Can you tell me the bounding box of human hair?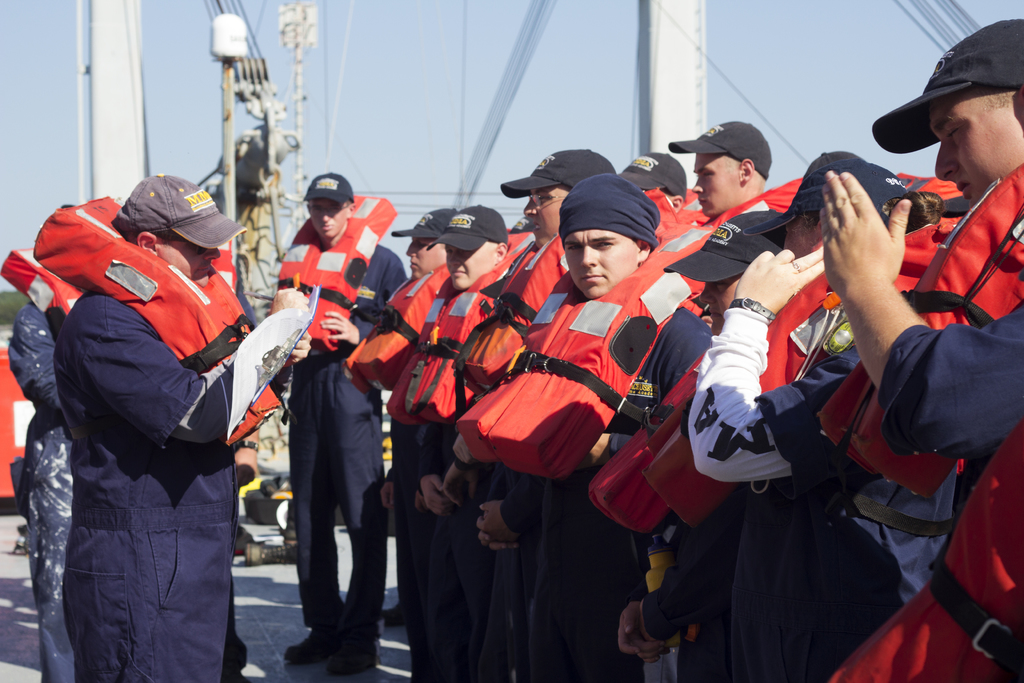
rect(975, 86, 1023, 118).
